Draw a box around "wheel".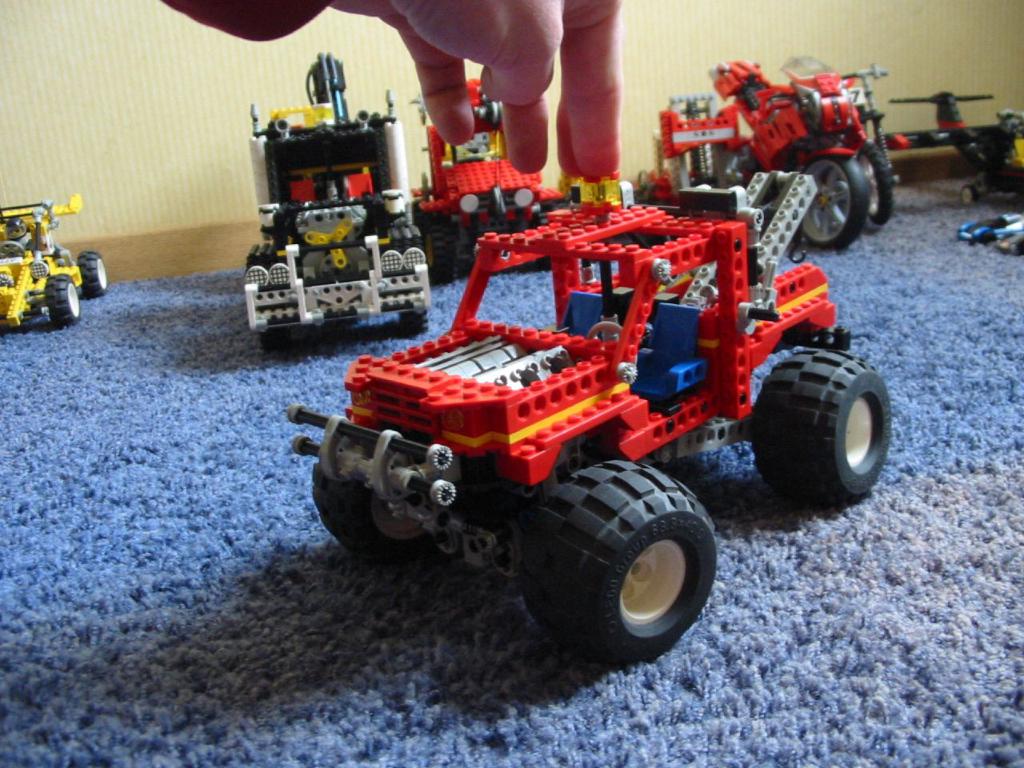
x1=522, y1=460, x2=714, y2=666.
